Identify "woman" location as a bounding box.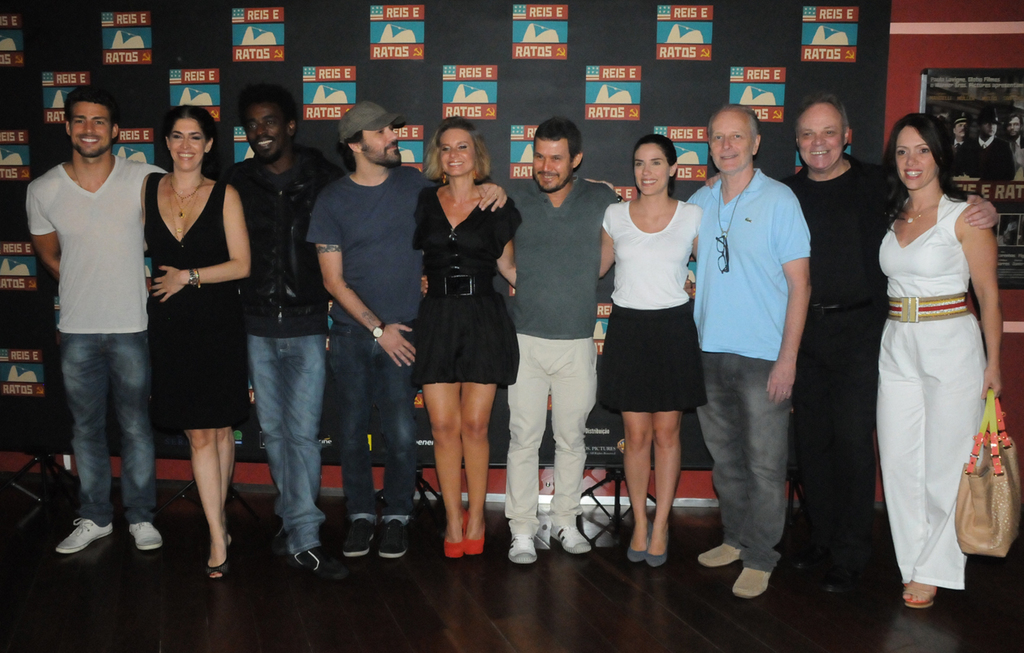
bbox=(861, 115, 1000, 607).
